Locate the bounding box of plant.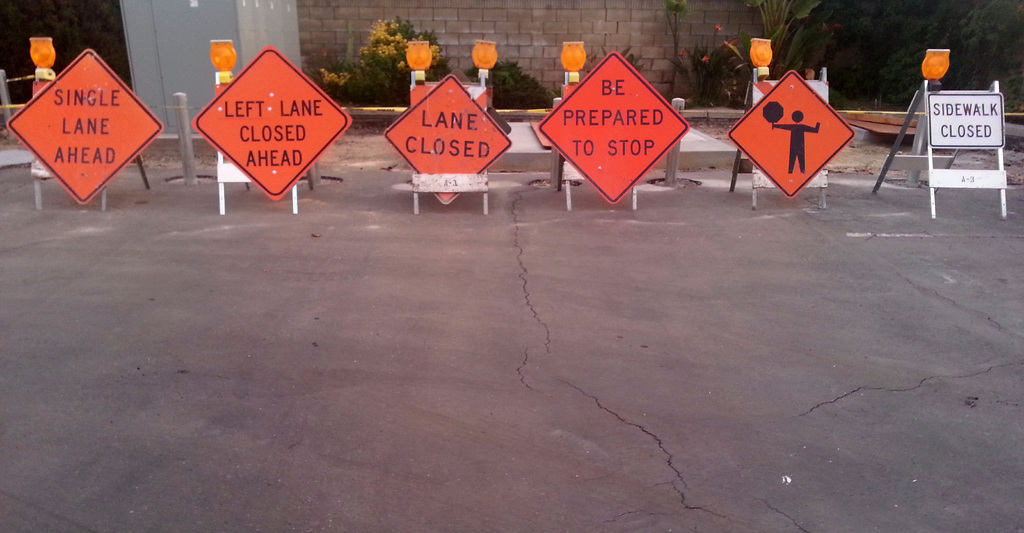
Bounding box: box(890, 34, 959, 109).
